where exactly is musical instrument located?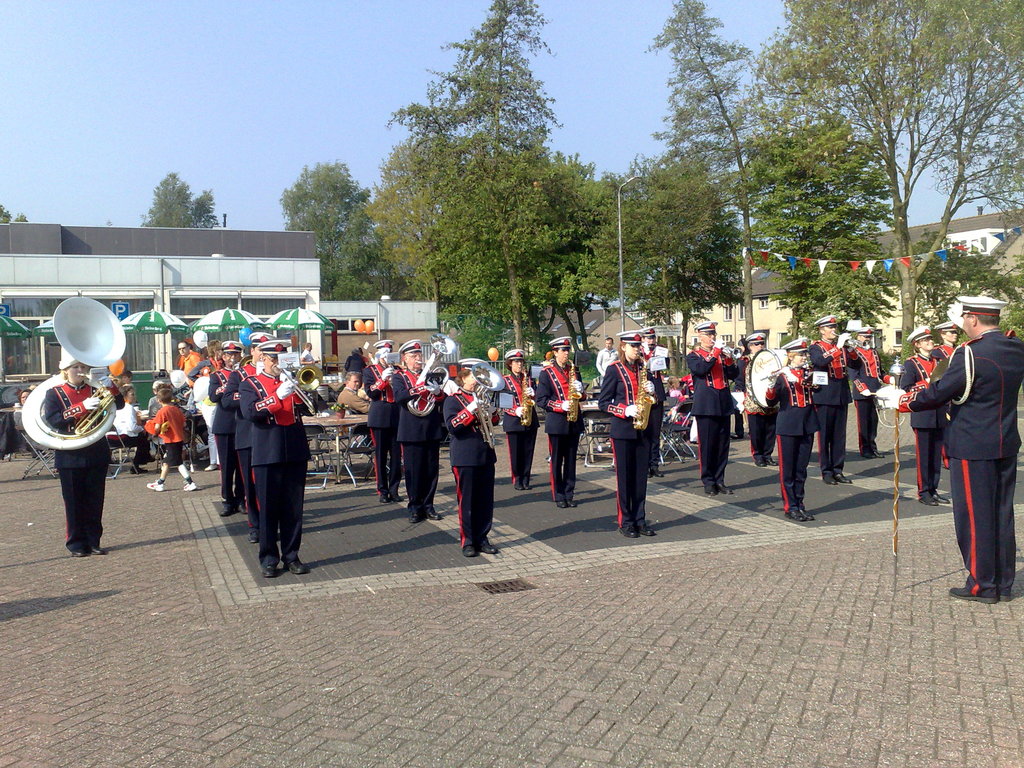
Its bounding box is 404 332 459 417.
